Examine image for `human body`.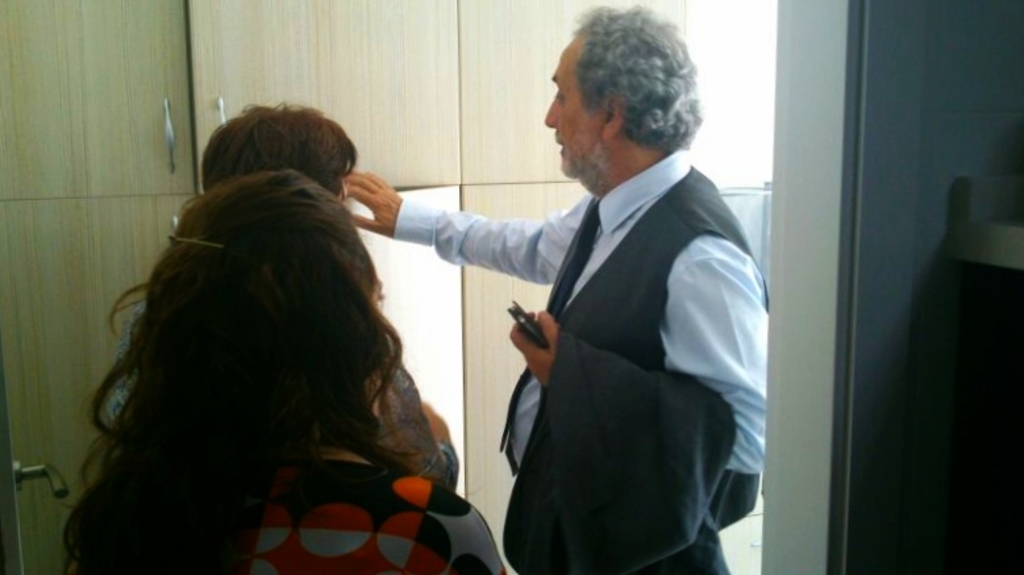
Examination result: [x1=58, y1=174, x2=505, y2=574].
